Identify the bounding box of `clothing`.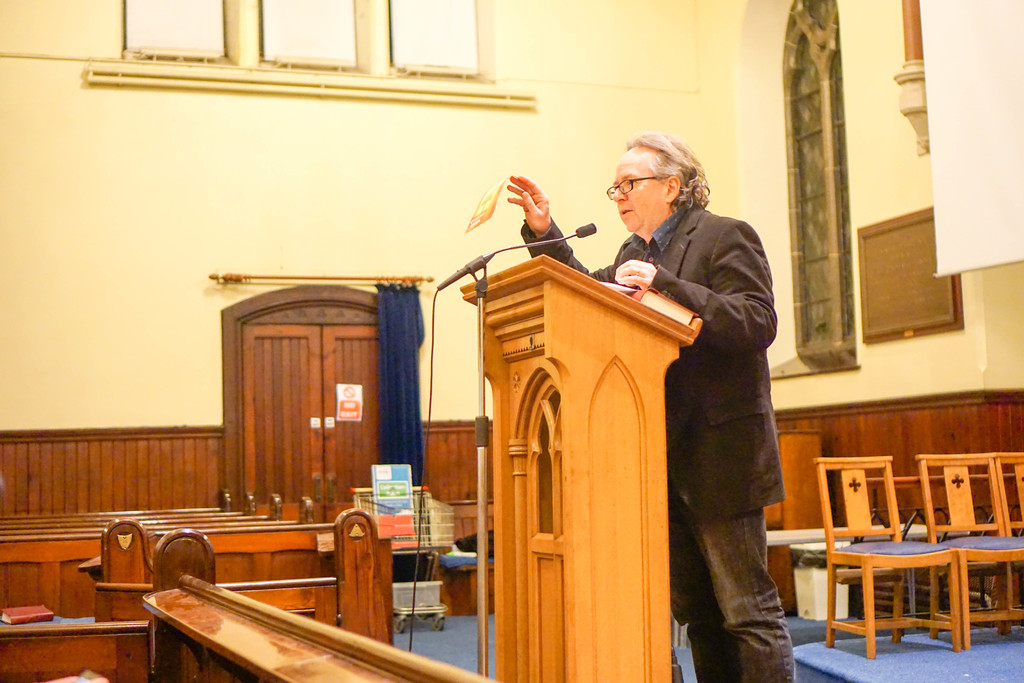
(597, 145, 801, 551).
